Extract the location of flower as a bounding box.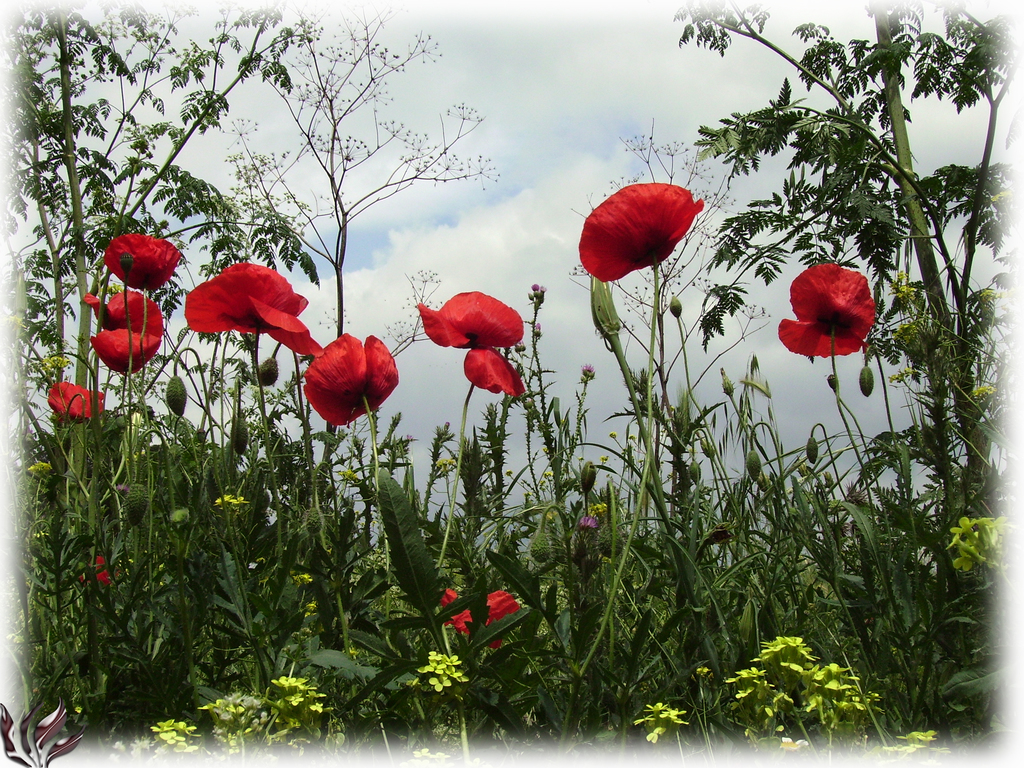
bbox(417, 290, 523, 403).
